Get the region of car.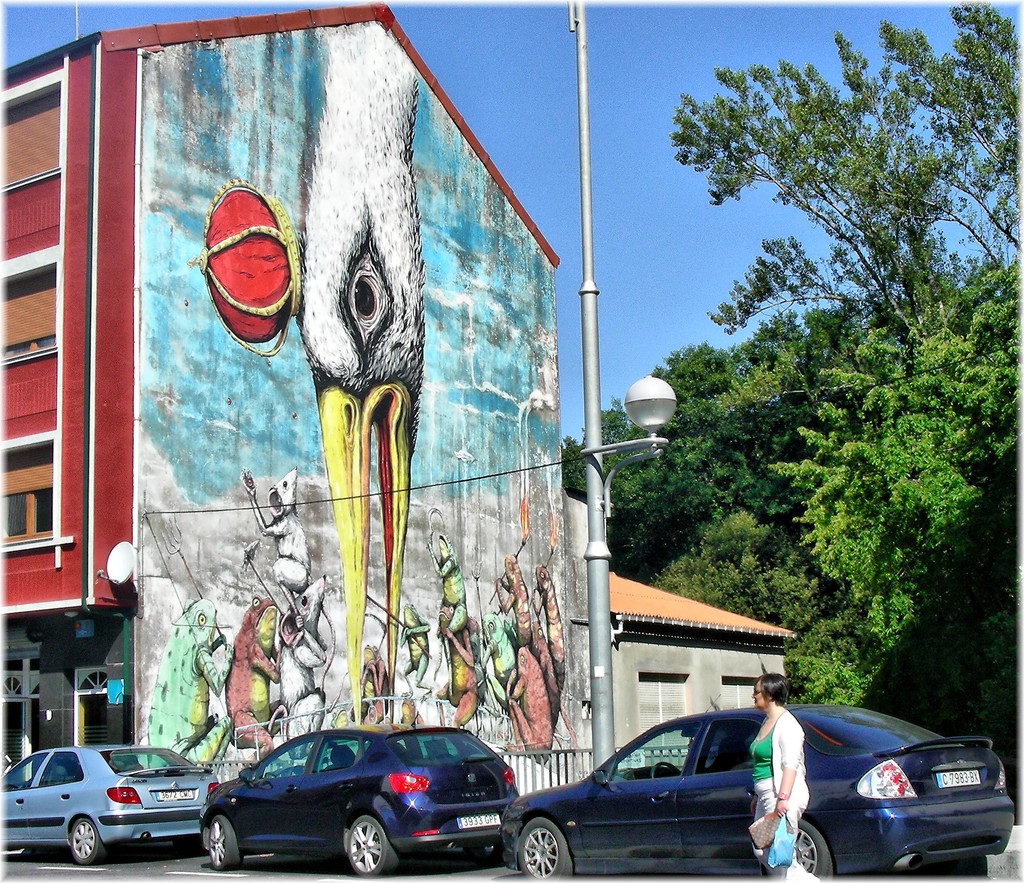
Rect(185, 733, 545, 872).
